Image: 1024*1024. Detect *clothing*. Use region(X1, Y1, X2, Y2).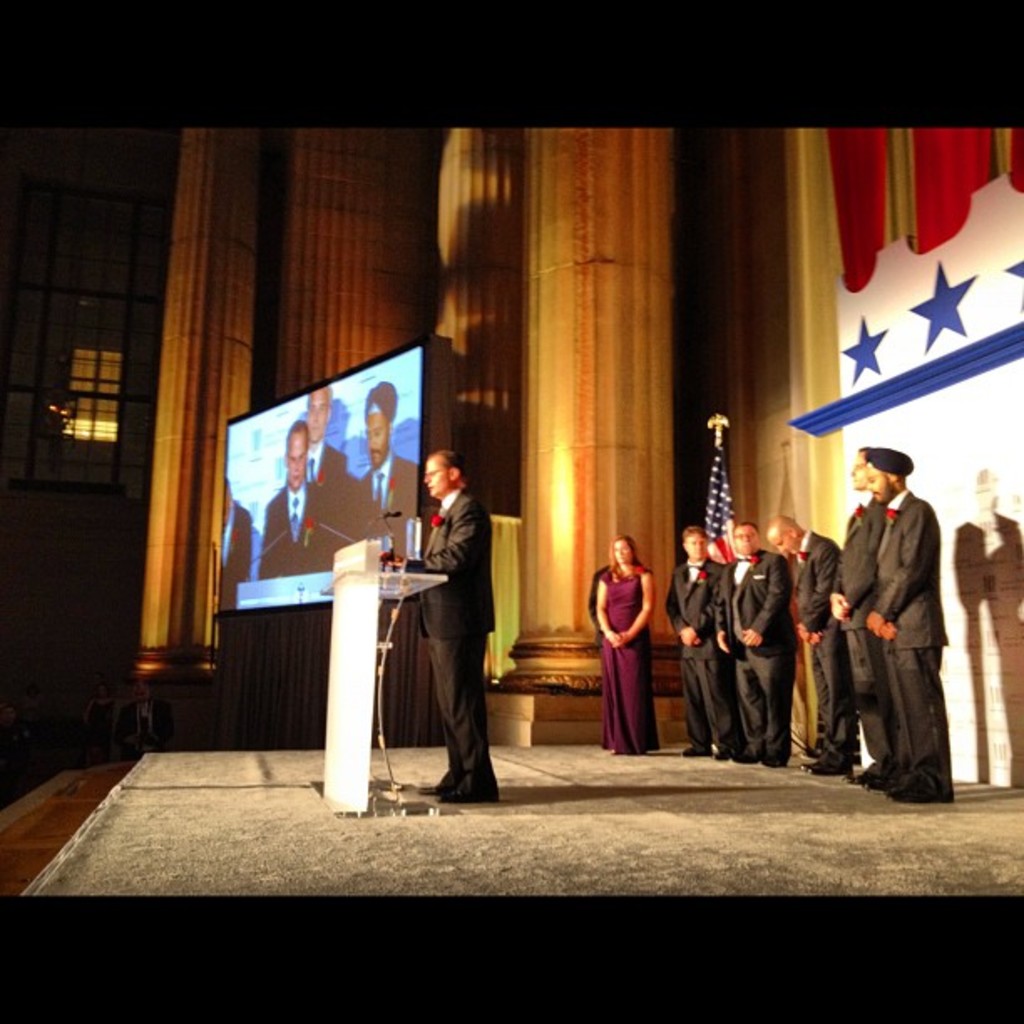
region(664, 554, 728, 750).
